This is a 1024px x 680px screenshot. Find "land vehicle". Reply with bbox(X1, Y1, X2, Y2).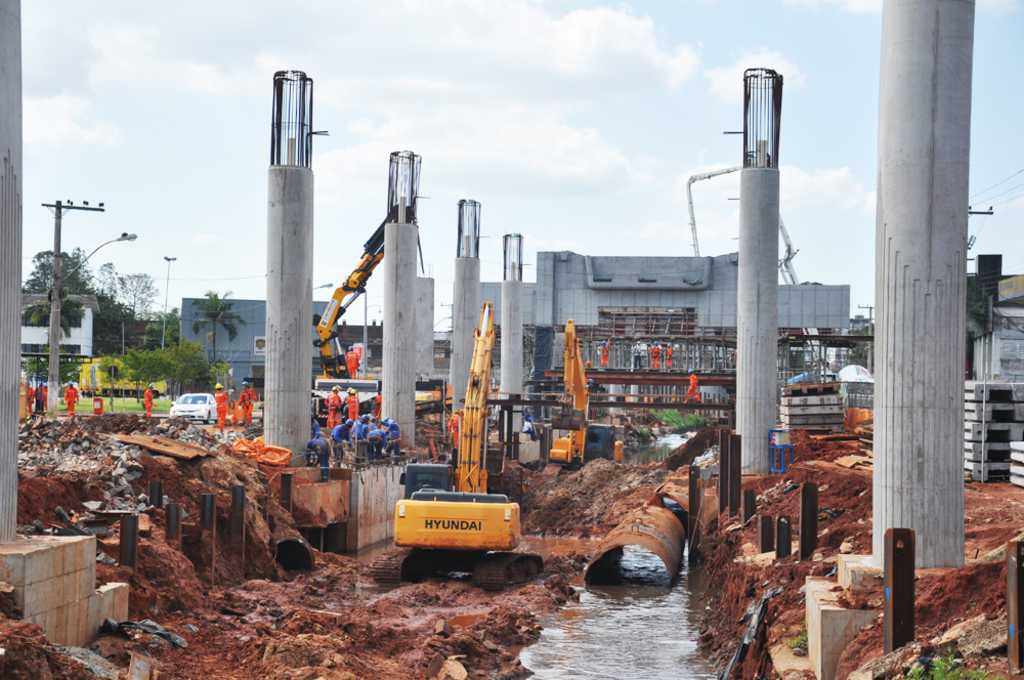
bbox(313, 206, 411, 386).
